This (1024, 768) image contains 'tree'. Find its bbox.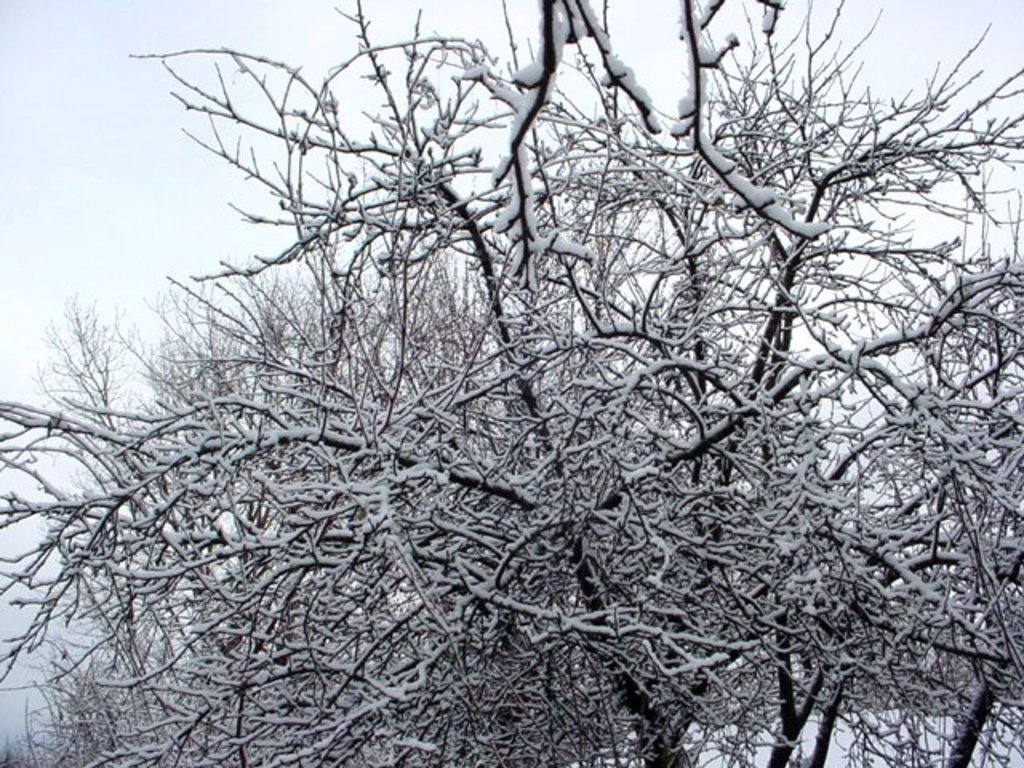
(x1=59, y1=0, x2=987, y2=767).
